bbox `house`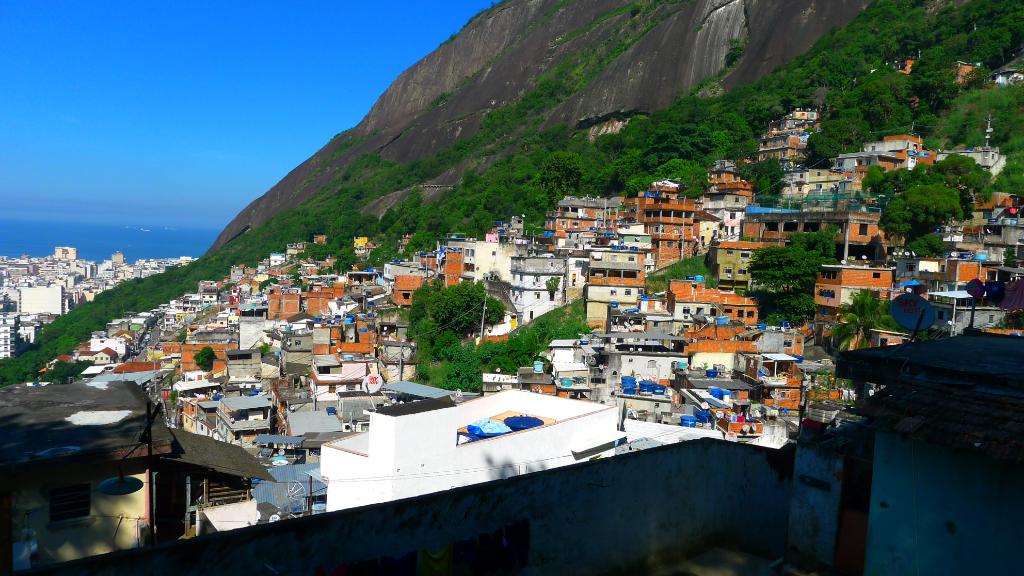
<region>719, 298, 767, 322</region>
